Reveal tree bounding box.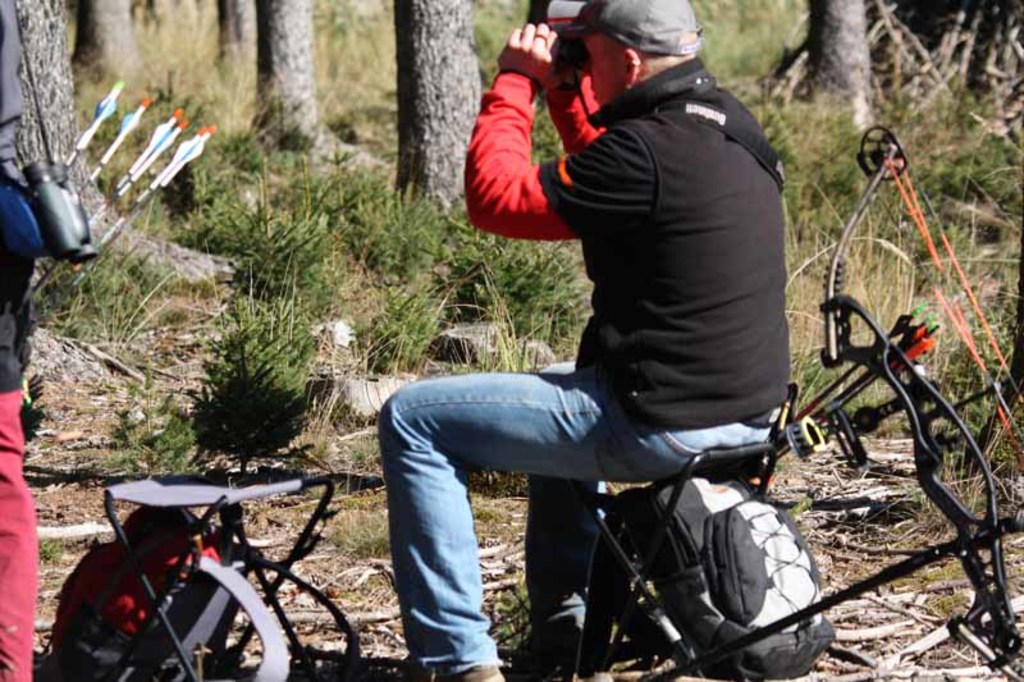
Revealed: 380, 0, 471, 214.
